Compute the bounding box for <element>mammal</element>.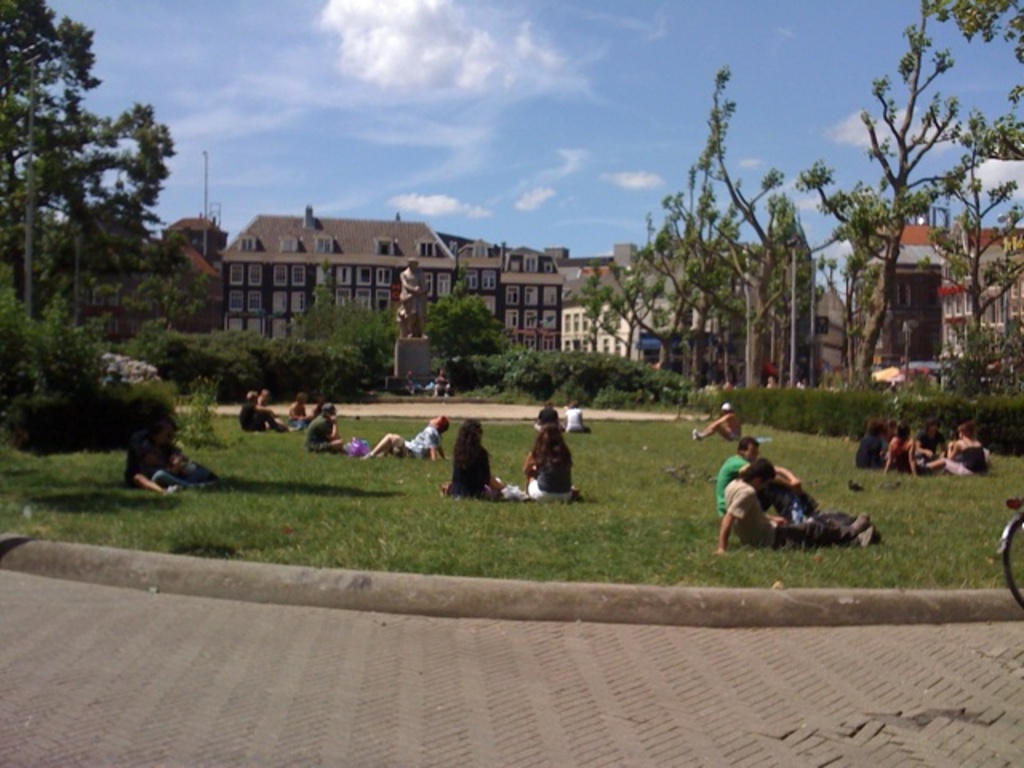
x1=718 y1=454 x2=878 y2=550.
